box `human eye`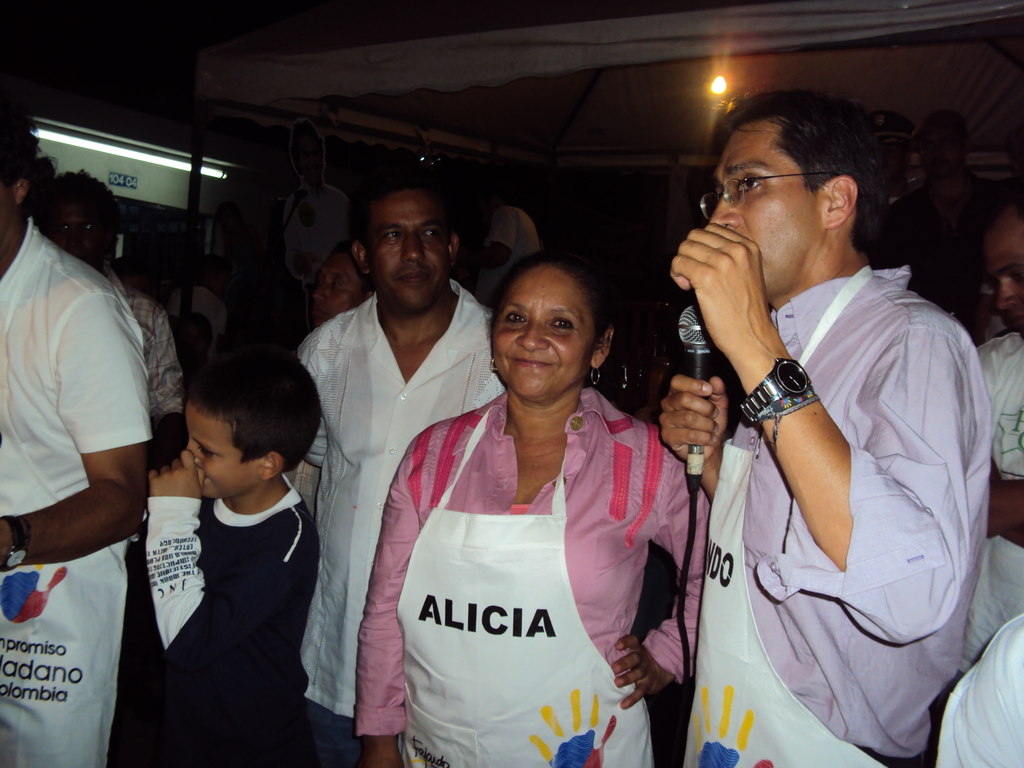
[left=738, top=174, right=760, bottom=196]
